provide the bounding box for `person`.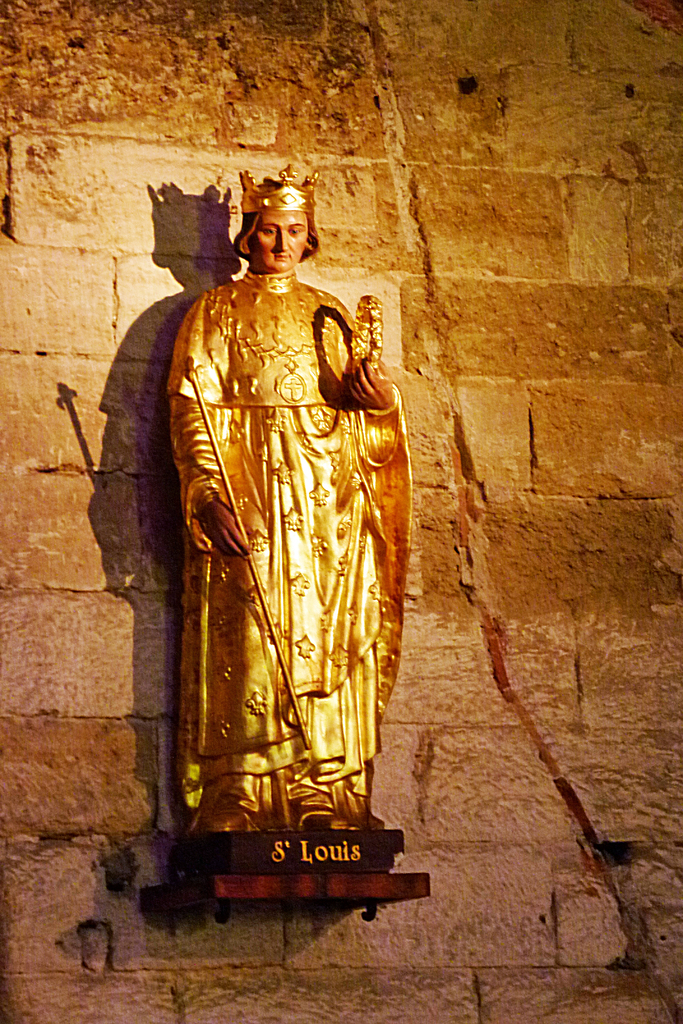
pyautogui.locateOnScreen(138, 190, 415, 886).
